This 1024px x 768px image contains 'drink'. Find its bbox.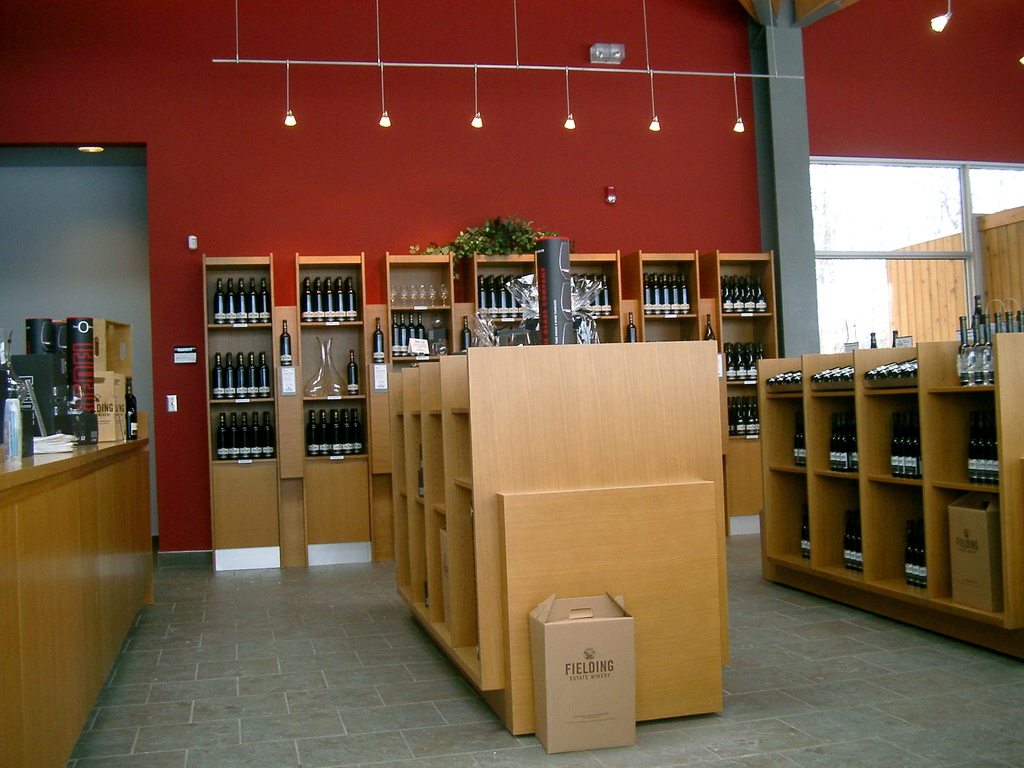
Rect(704, 312, 718, 342).
